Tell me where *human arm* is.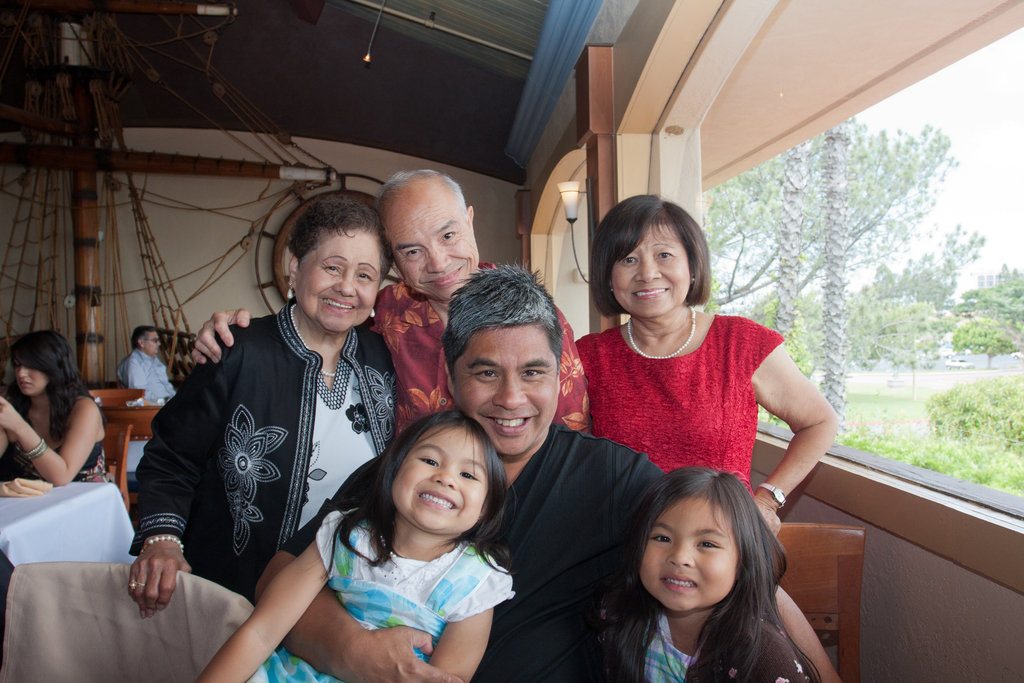
*human arm* is at box=[188, 303, 255, 367].
